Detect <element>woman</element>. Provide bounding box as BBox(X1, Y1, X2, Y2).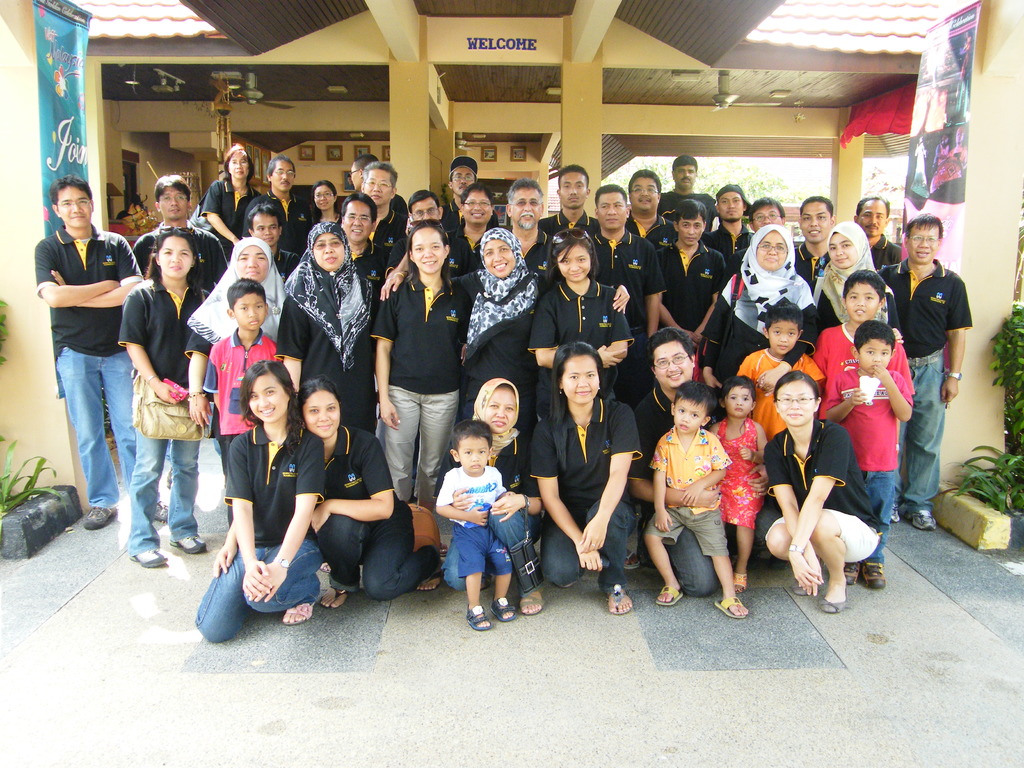
BBox(752, 367, 879, 612).
